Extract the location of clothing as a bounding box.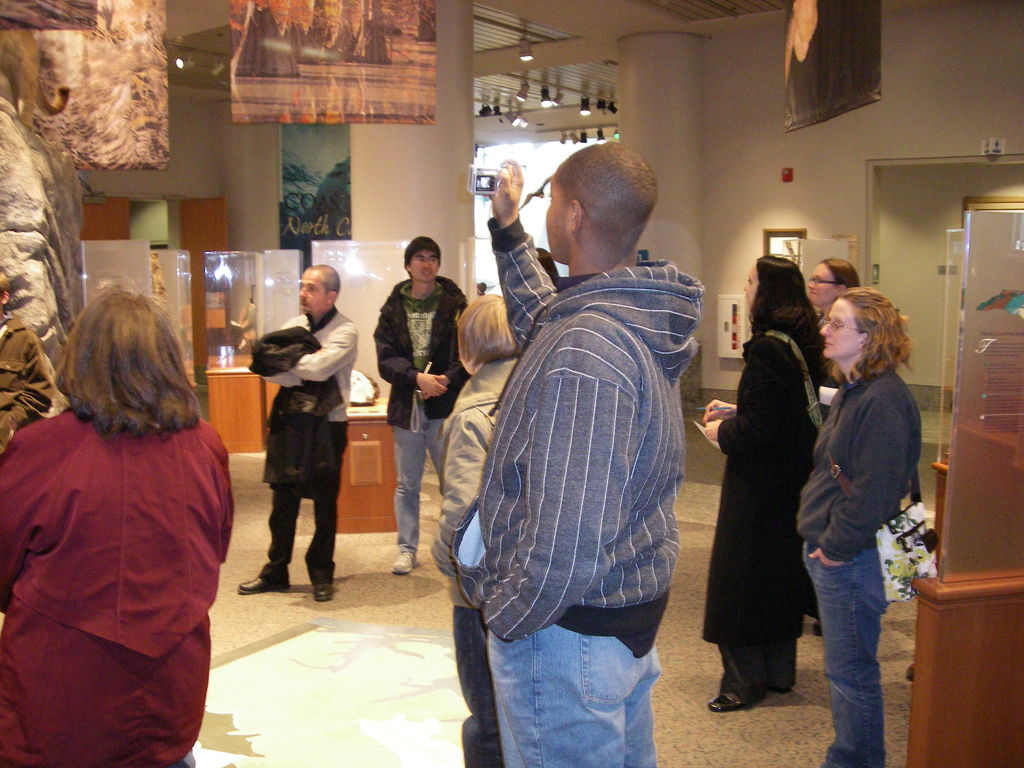
(left=424, top=353, right=518, bottom=767).
